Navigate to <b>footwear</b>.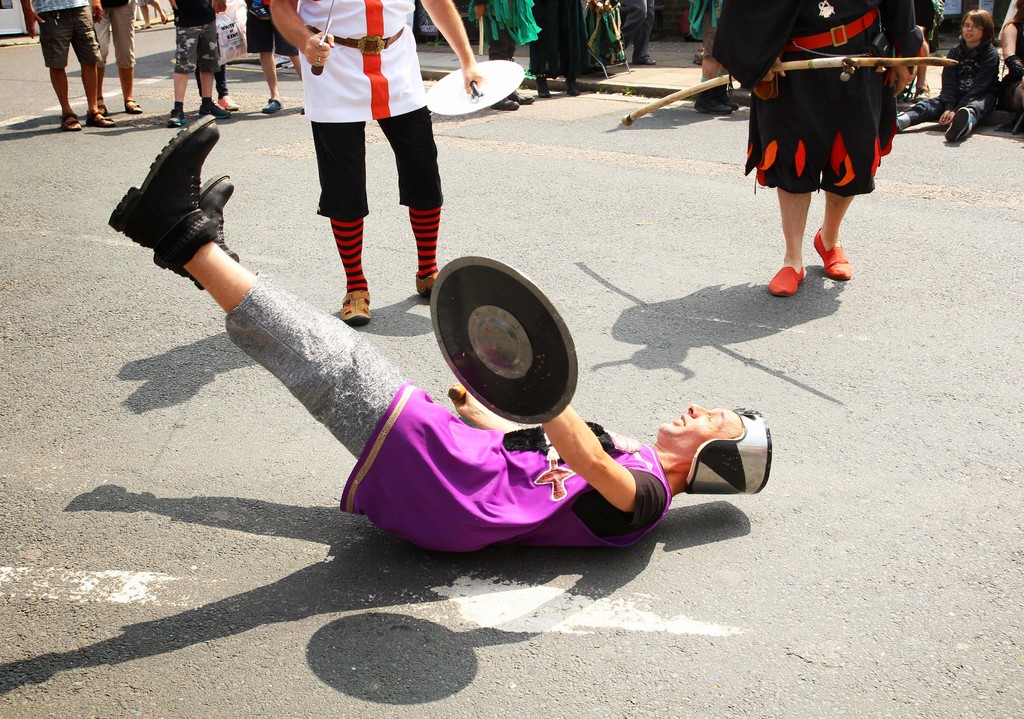
Navigation target: 340:291:372:324.
